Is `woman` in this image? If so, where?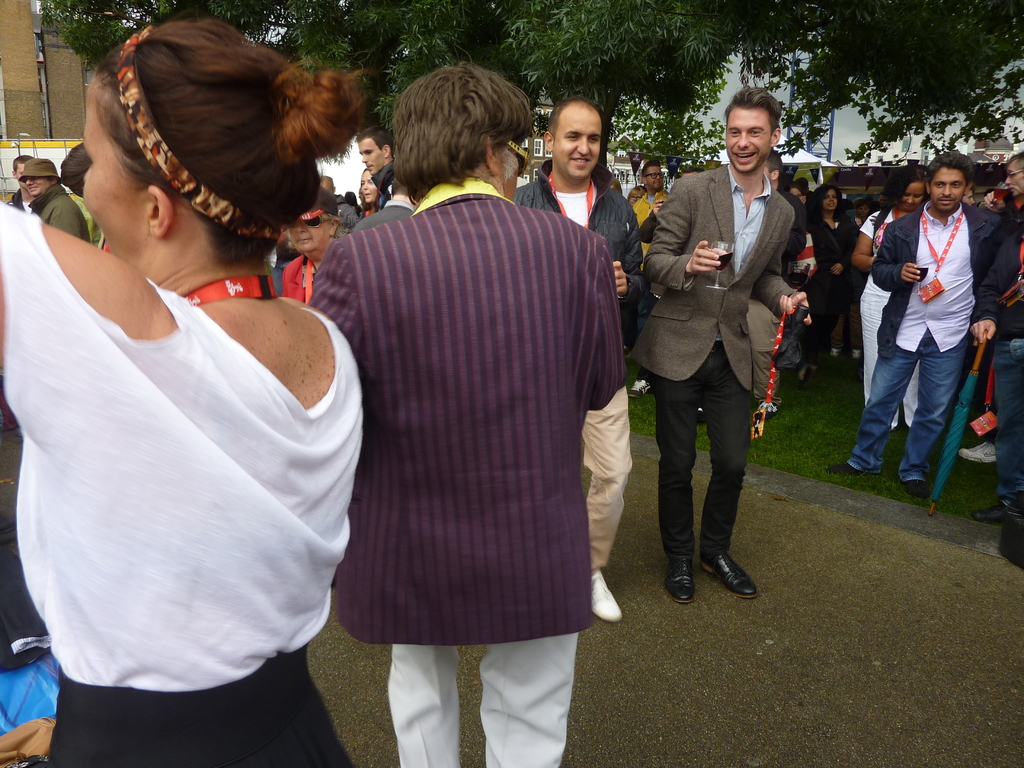
Yes, at <bbox>849, 177, 919, 435</bbox>.
